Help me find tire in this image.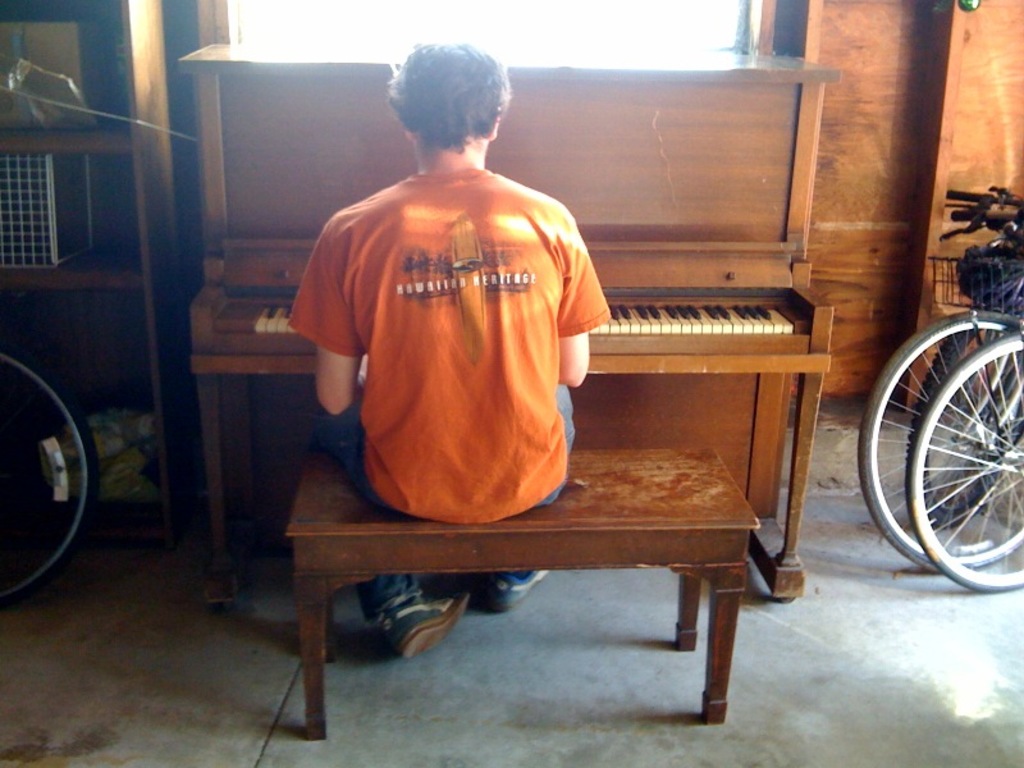
Found it: (0, 343, 97, 611).
